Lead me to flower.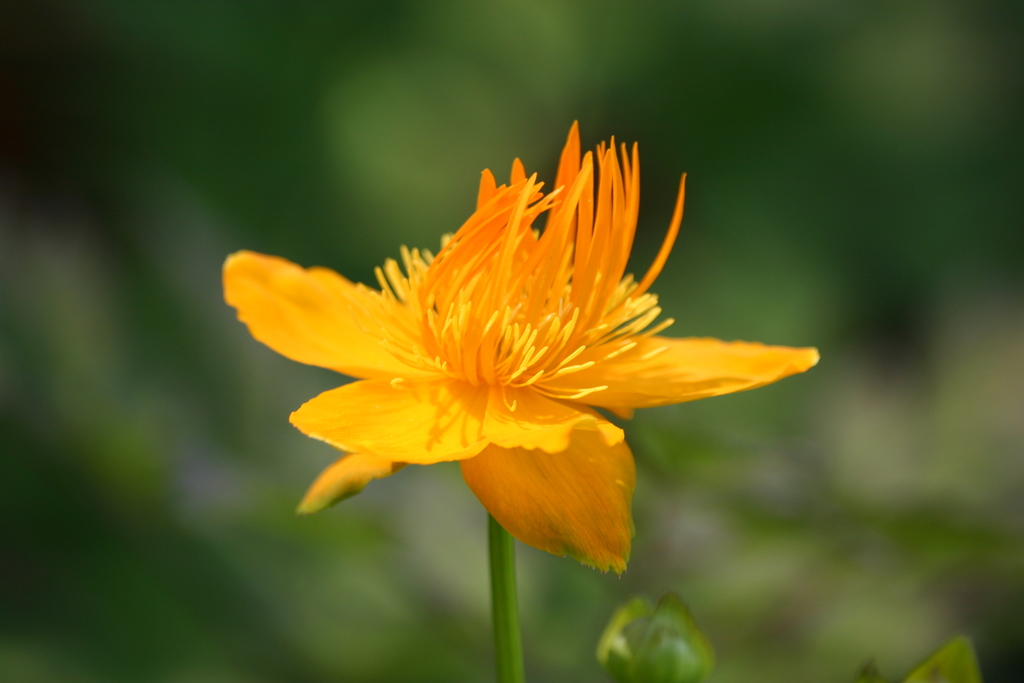
Lead to box=[225, 110, 810, 566].
